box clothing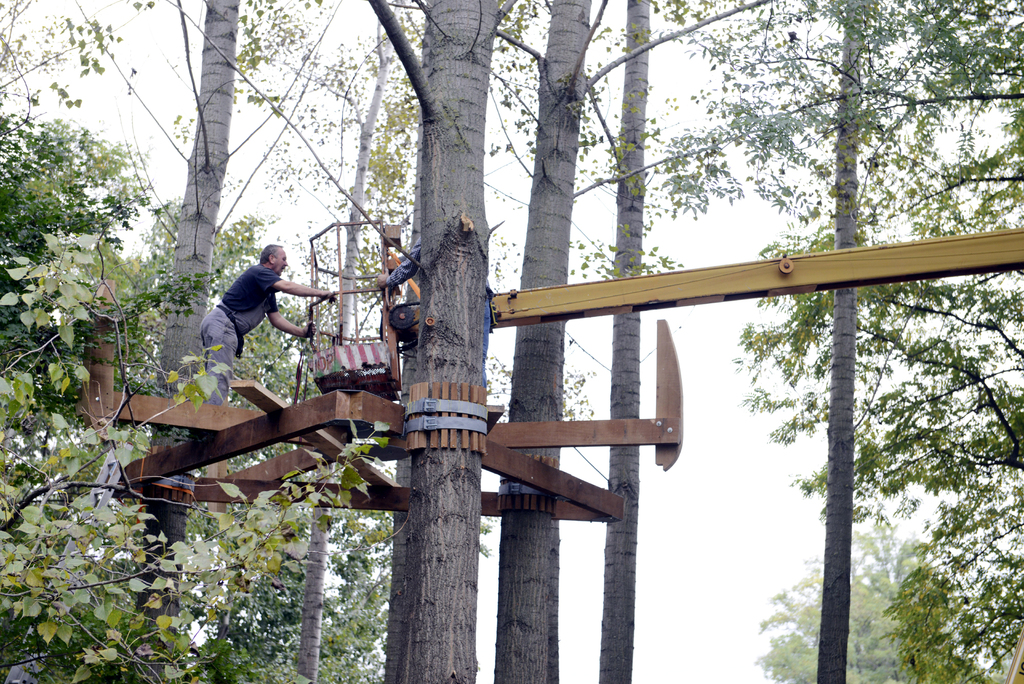
locate(204, 263, 285, 370)
